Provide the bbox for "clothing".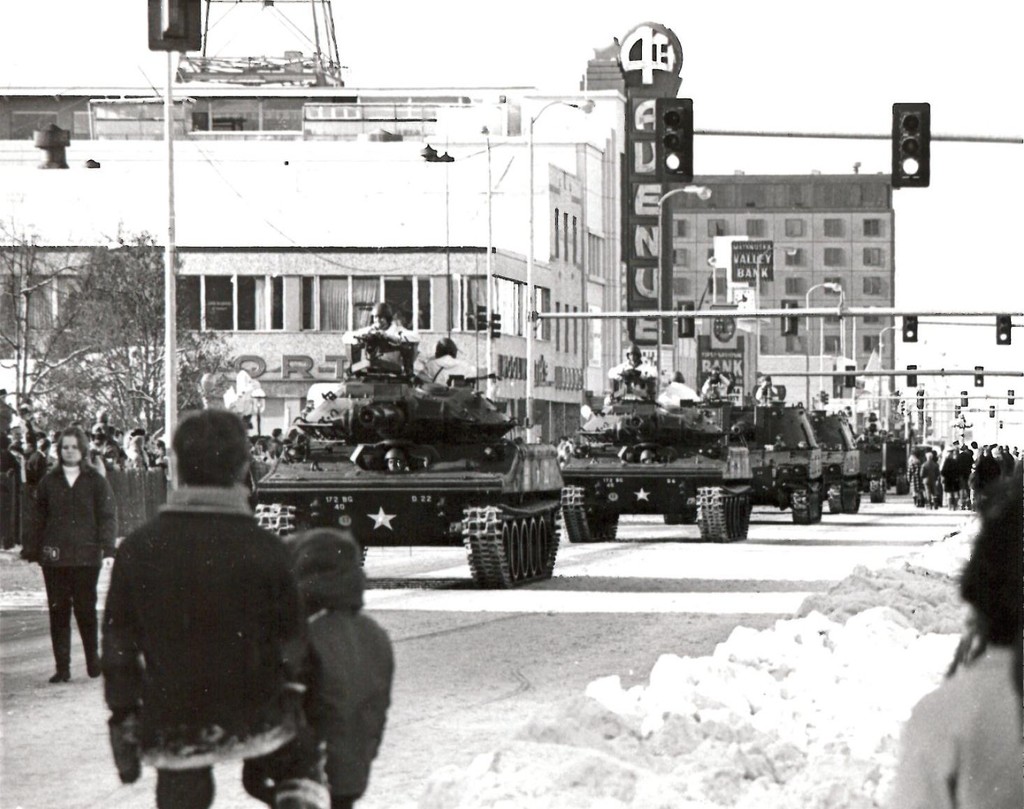
[left=908, top=451, right=932, bottom=497].
